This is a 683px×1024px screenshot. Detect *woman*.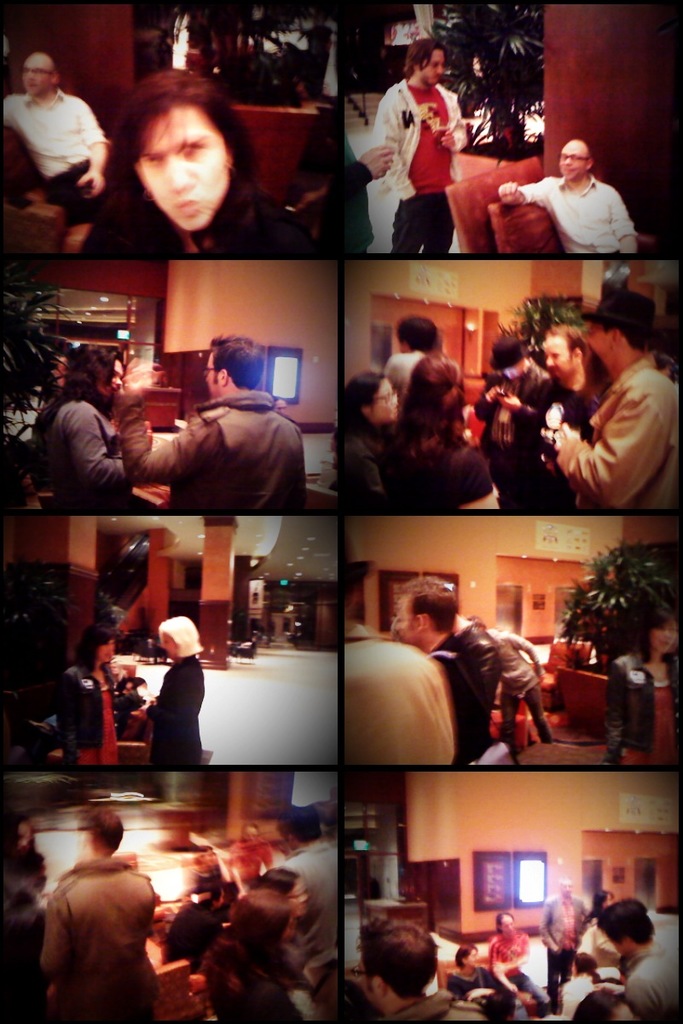
bbox=(25, 339, 142, 510).
